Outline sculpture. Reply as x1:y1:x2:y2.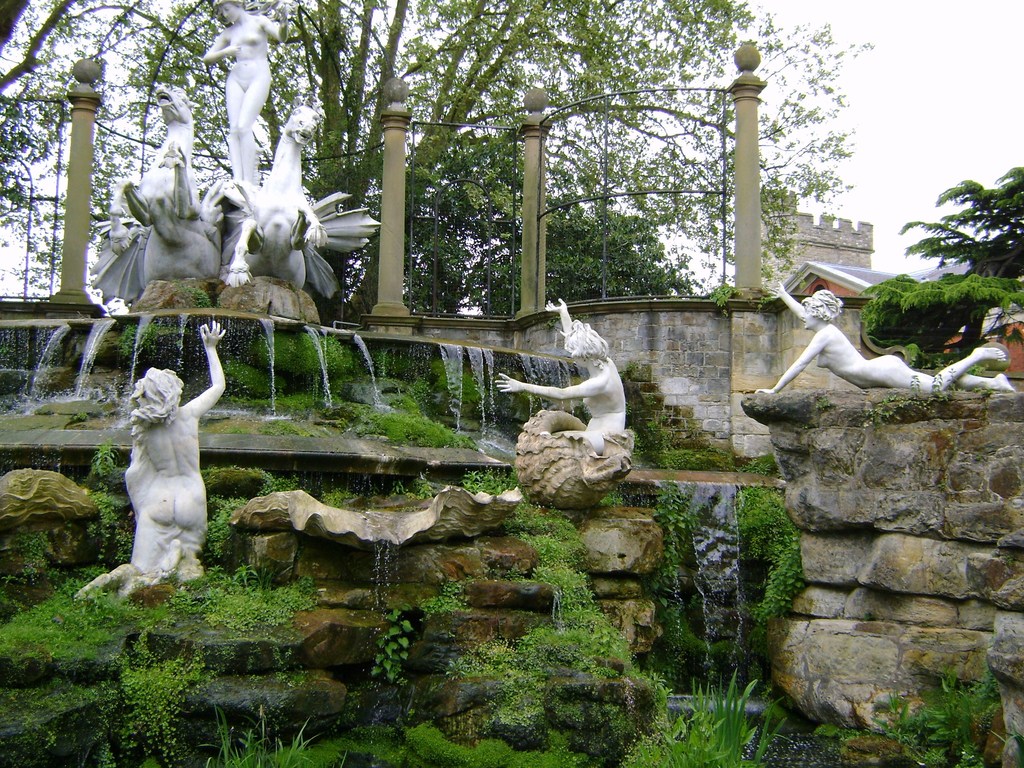
750:254:1020:392.
